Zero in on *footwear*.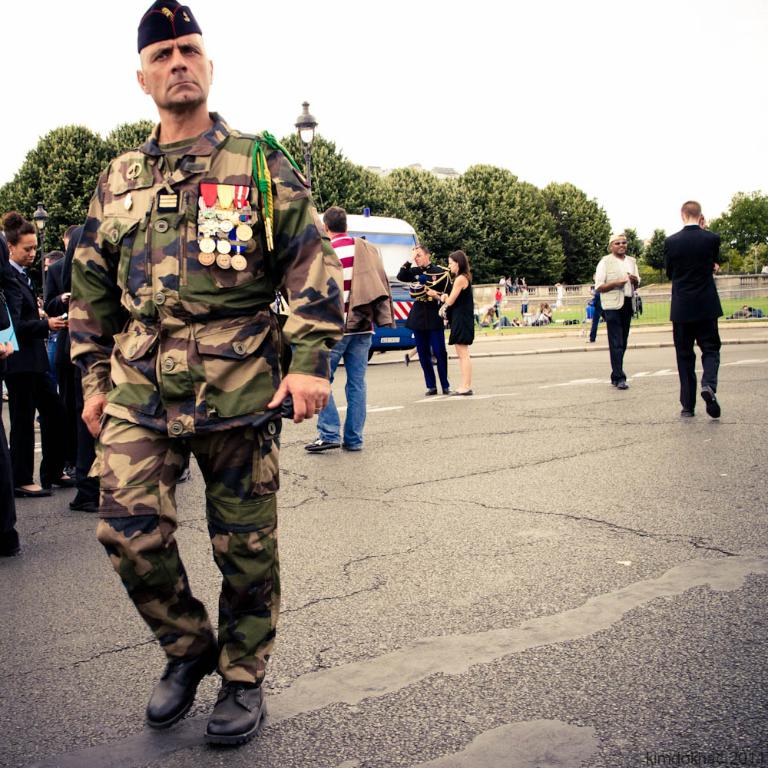
Zeroed in: pyautogui.locateOnScreen(615, 381, 627, 388).
